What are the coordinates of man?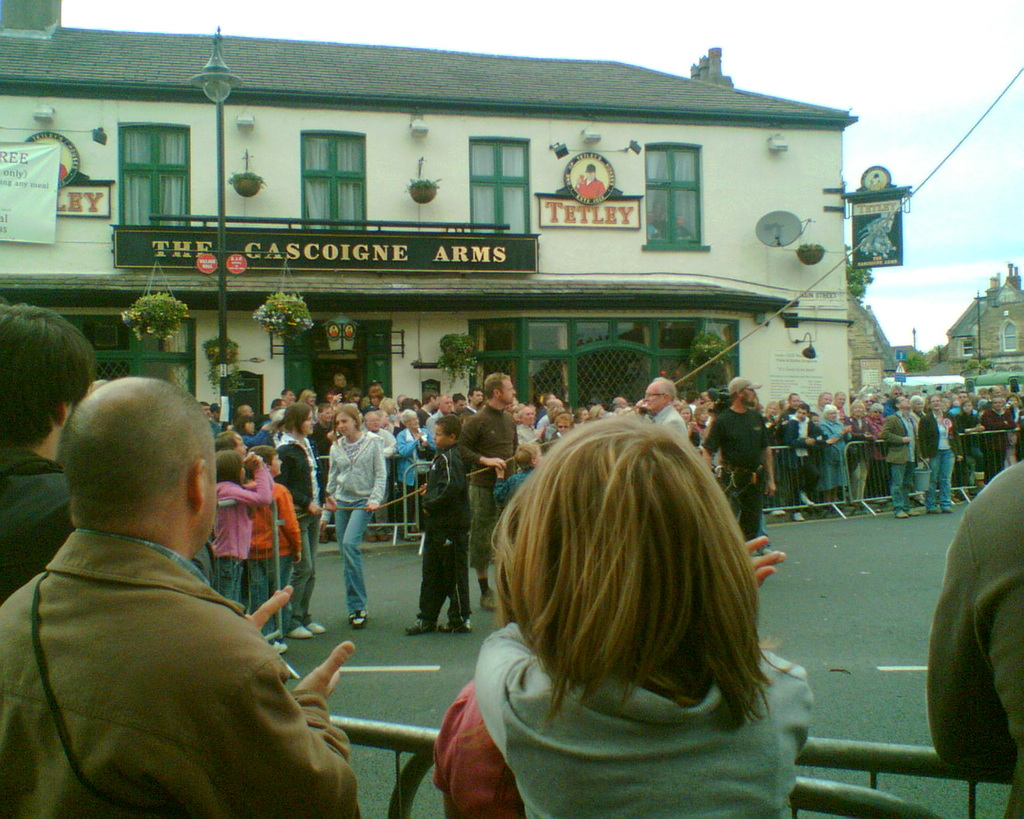
(left=197, top=400, right=232, bottom=438).
